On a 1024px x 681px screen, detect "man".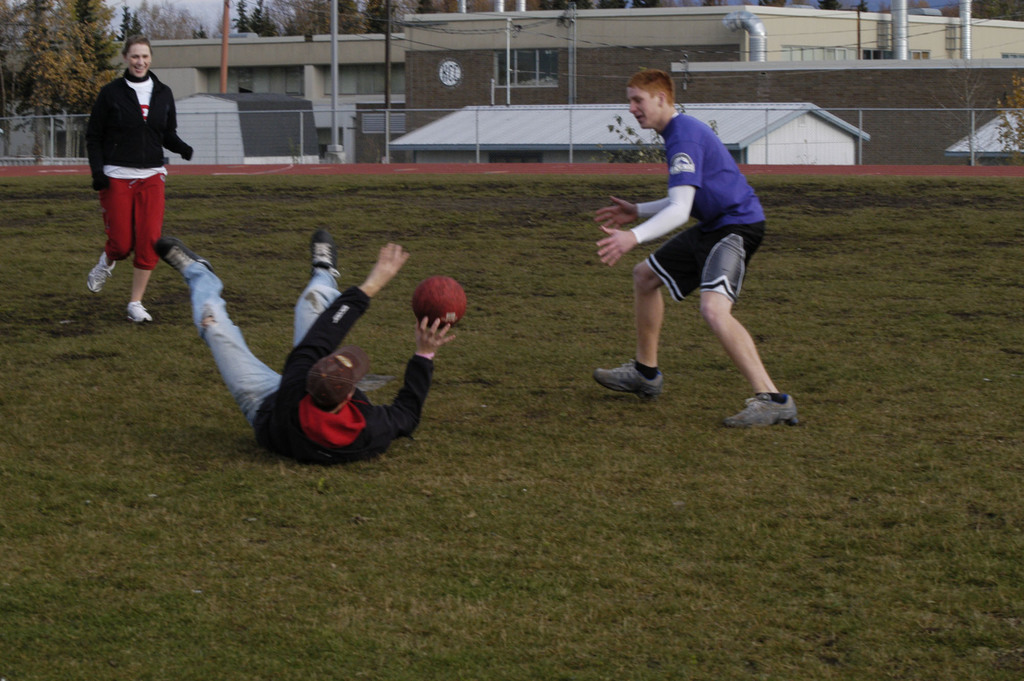
locate(592, 75, 795, 419).
